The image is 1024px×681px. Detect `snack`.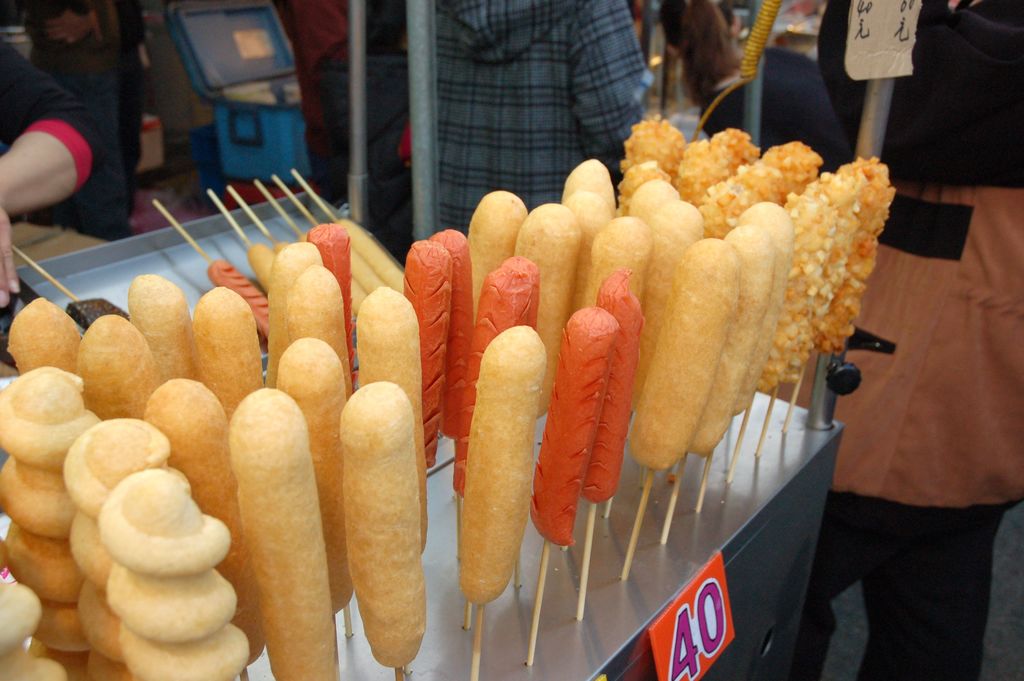
Detection: 0,372,108,677.
